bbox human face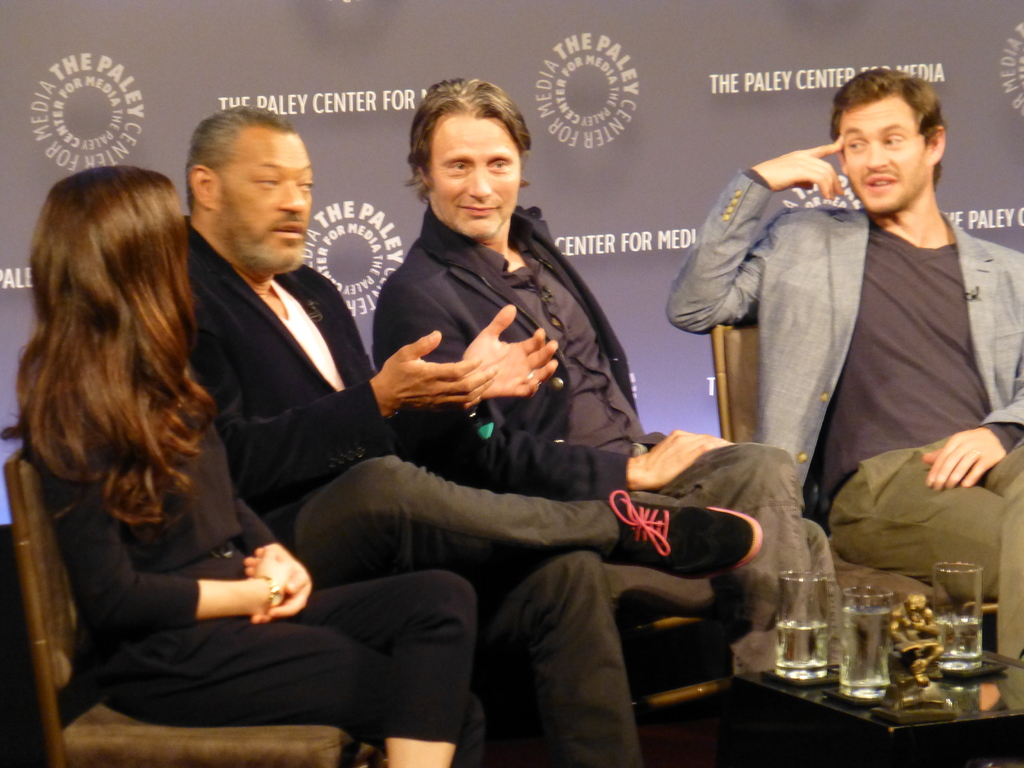
(x1=215, y1=127, x2=314, y2=276)
